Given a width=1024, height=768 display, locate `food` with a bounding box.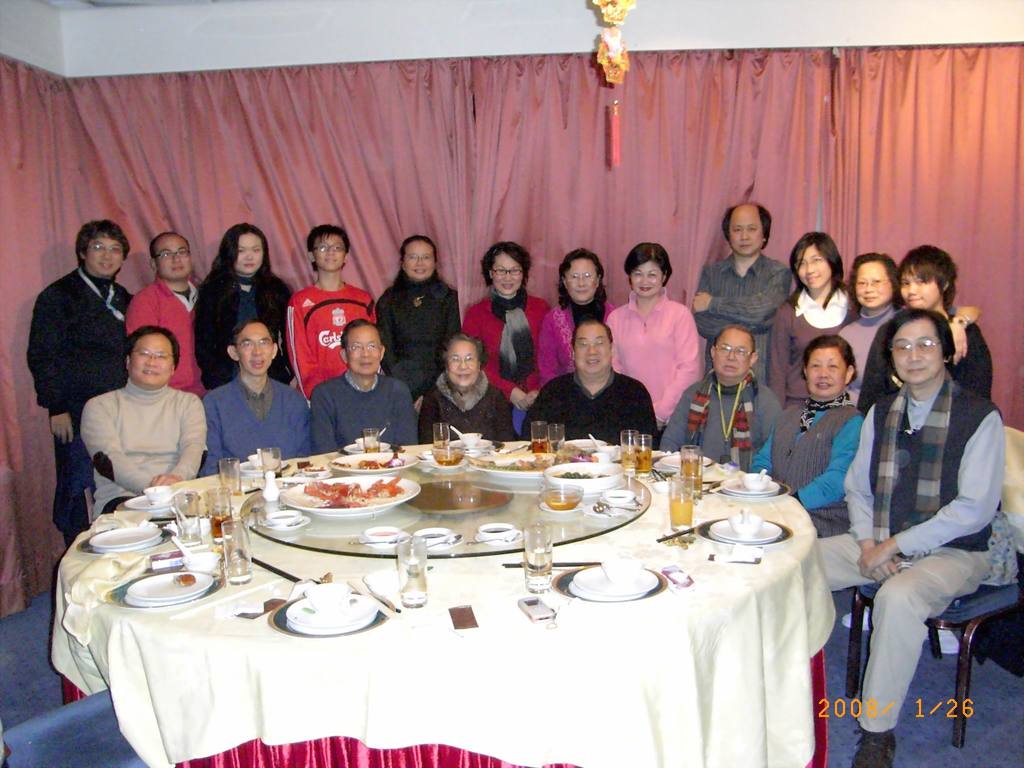
Located: 172 573 197 588.
